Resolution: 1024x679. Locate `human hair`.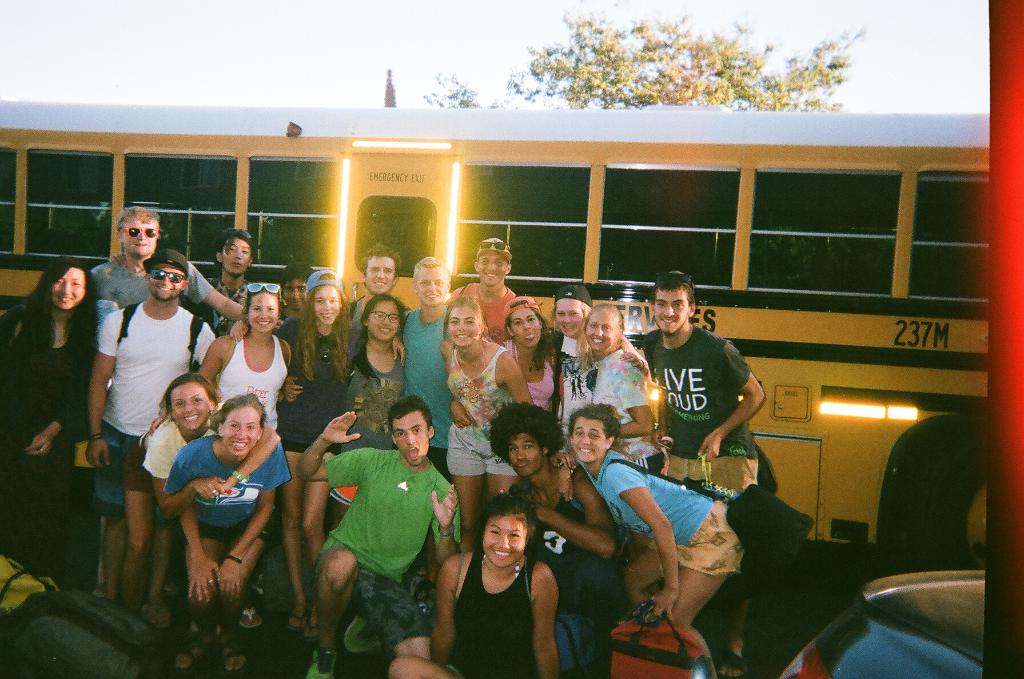
BBox(388, 394, 435, 433).
